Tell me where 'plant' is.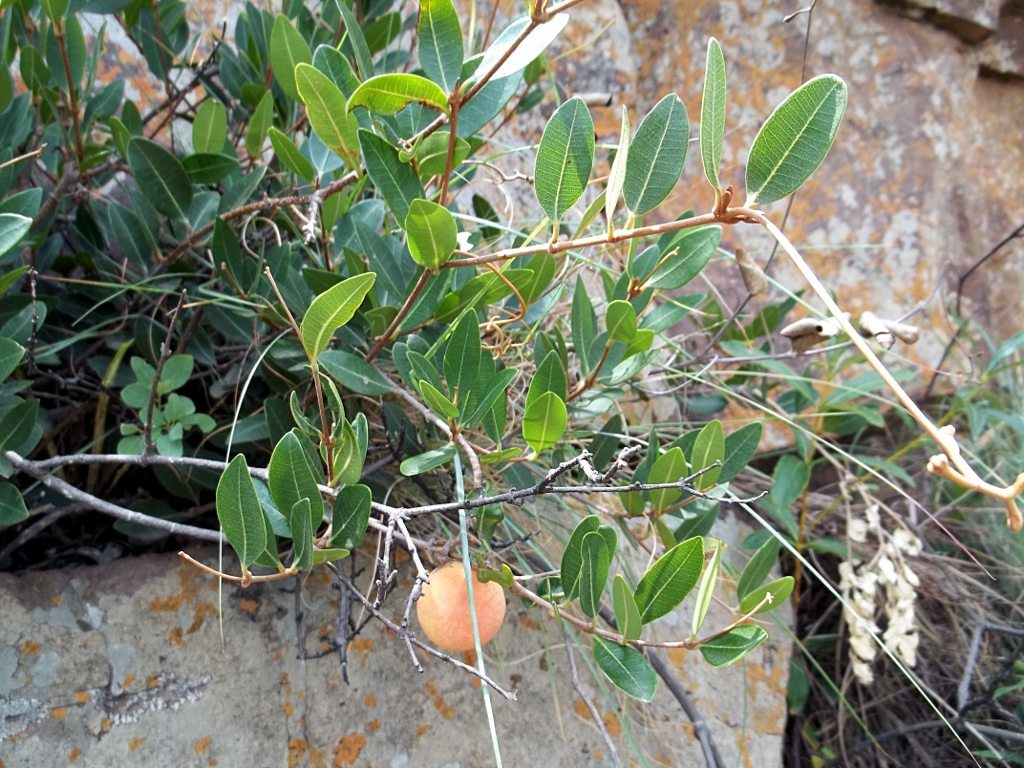
'plant' is at 29:0:1005:725.
